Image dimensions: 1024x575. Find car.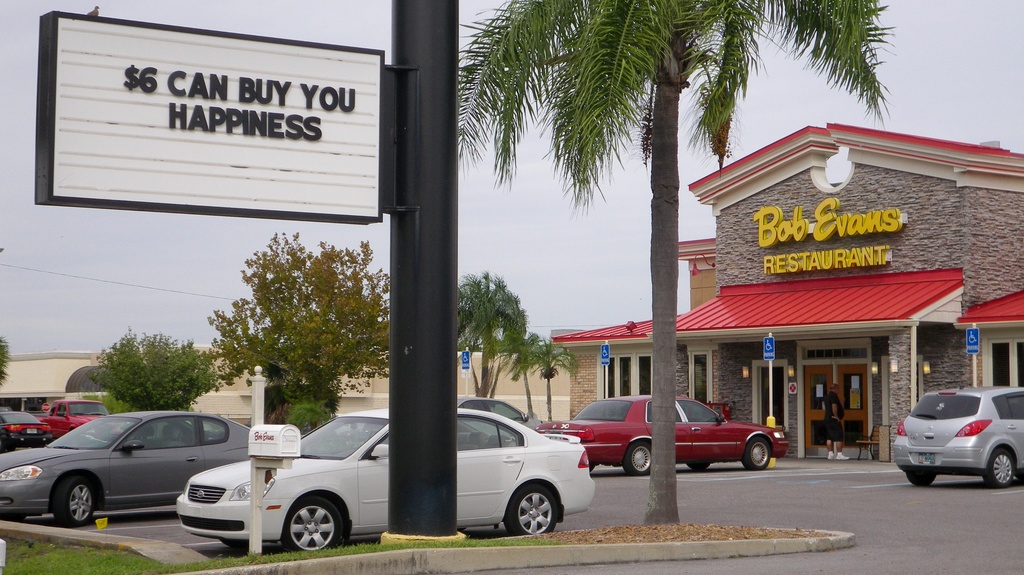
[45, 400, 95, 442].
